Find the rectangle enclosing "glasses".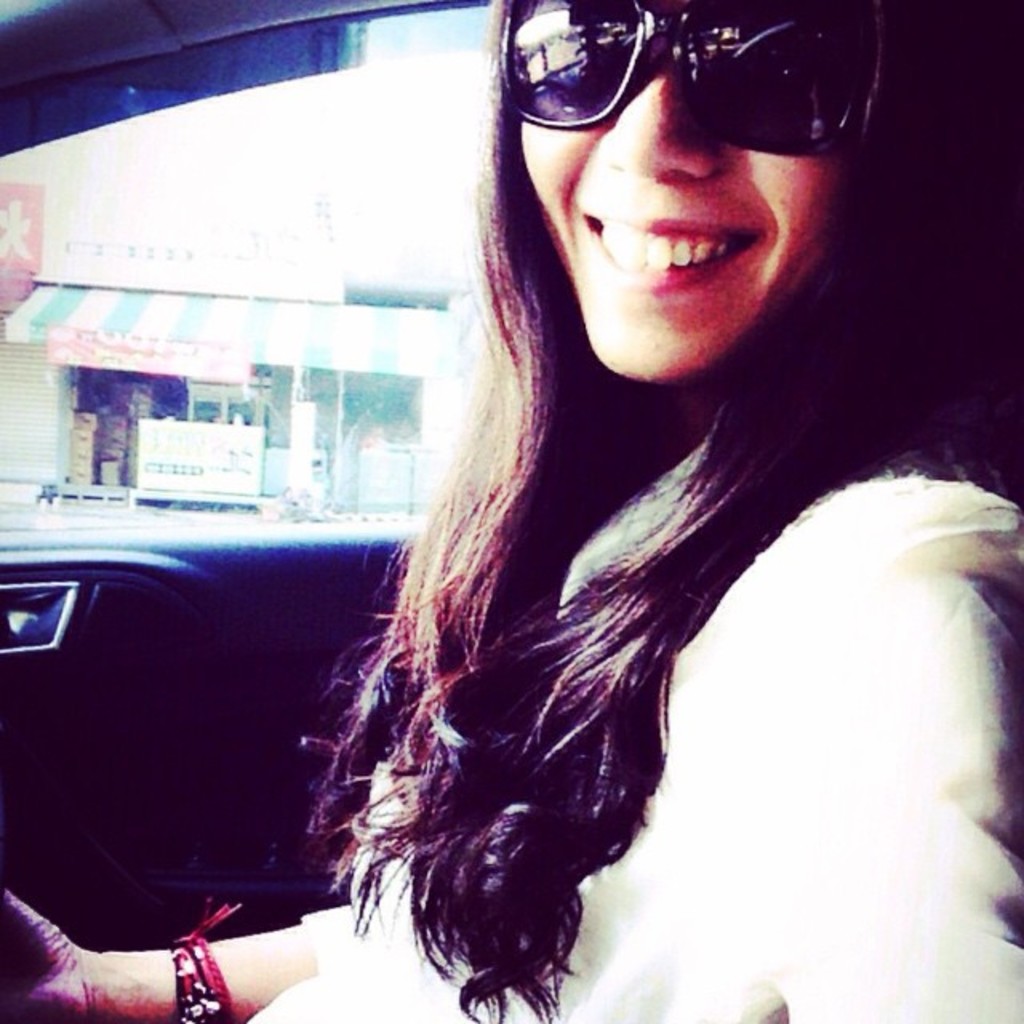
501/0/950/128.
